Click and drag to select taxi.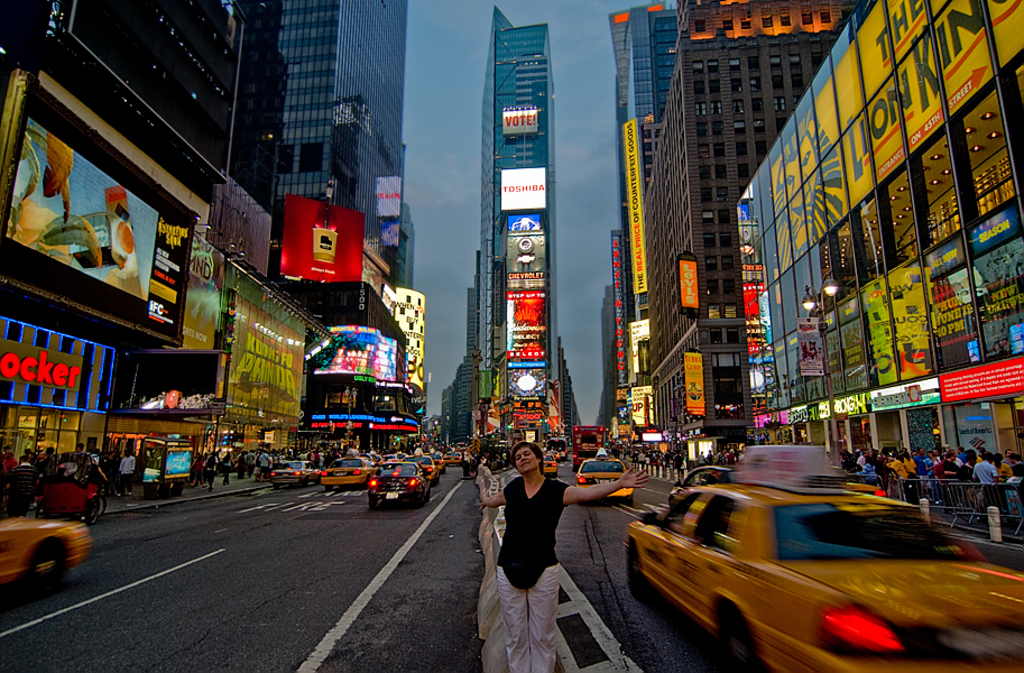
Selection: (left=423, top=445, right=446, bottom=470).
